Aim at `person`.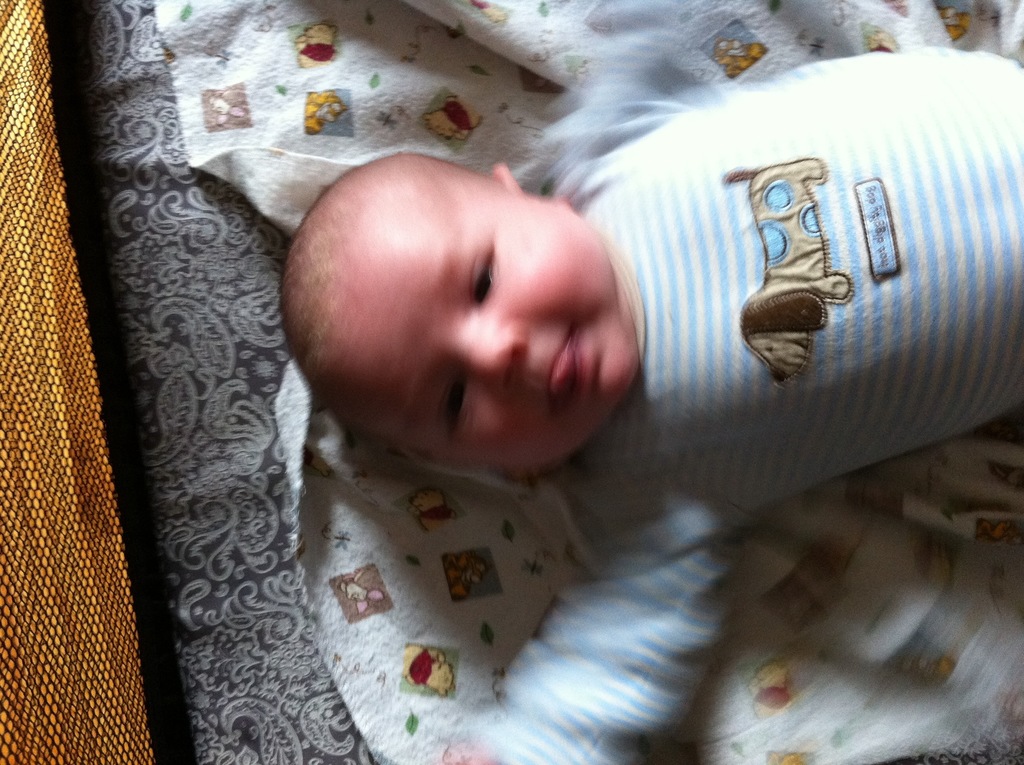
Aimed at bbox=[281, 0, 1023, 764].
